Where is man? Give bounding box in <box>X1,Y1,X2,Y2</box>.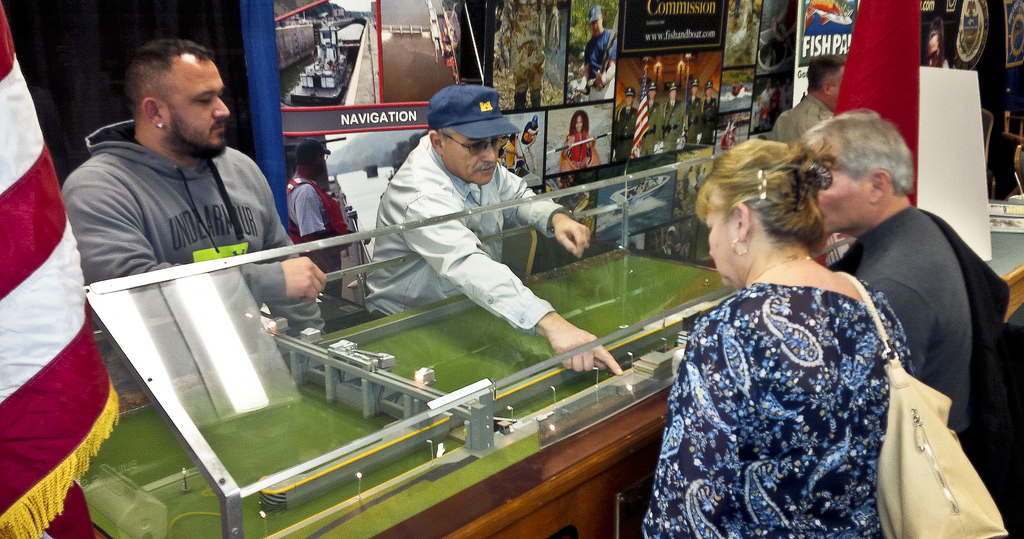
<box>285,138,351,301</box>.
